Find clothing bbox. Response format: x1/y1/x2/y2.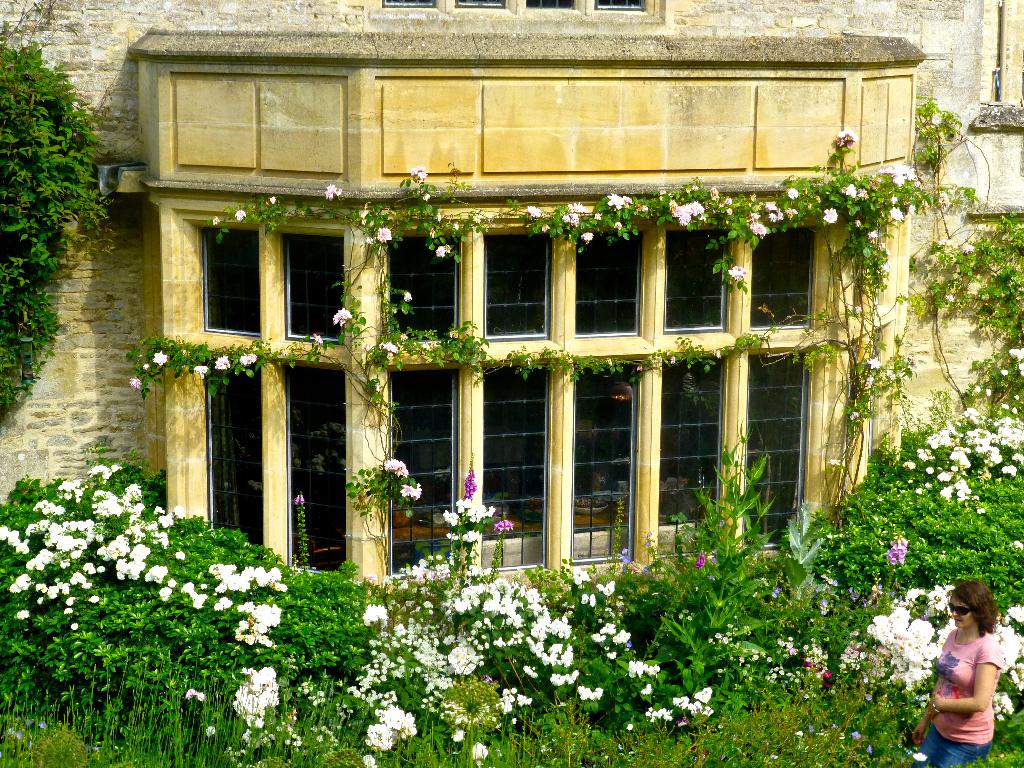
940/630/1020/762.
